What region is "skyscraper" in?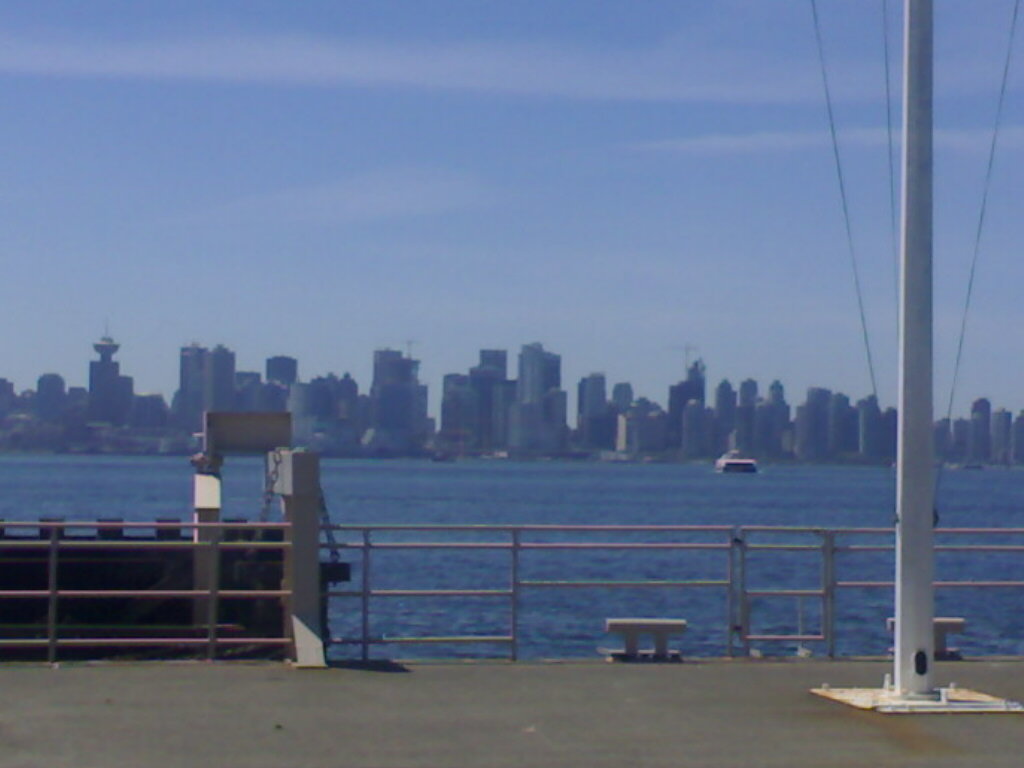
region(77, 333, 136, 423).
